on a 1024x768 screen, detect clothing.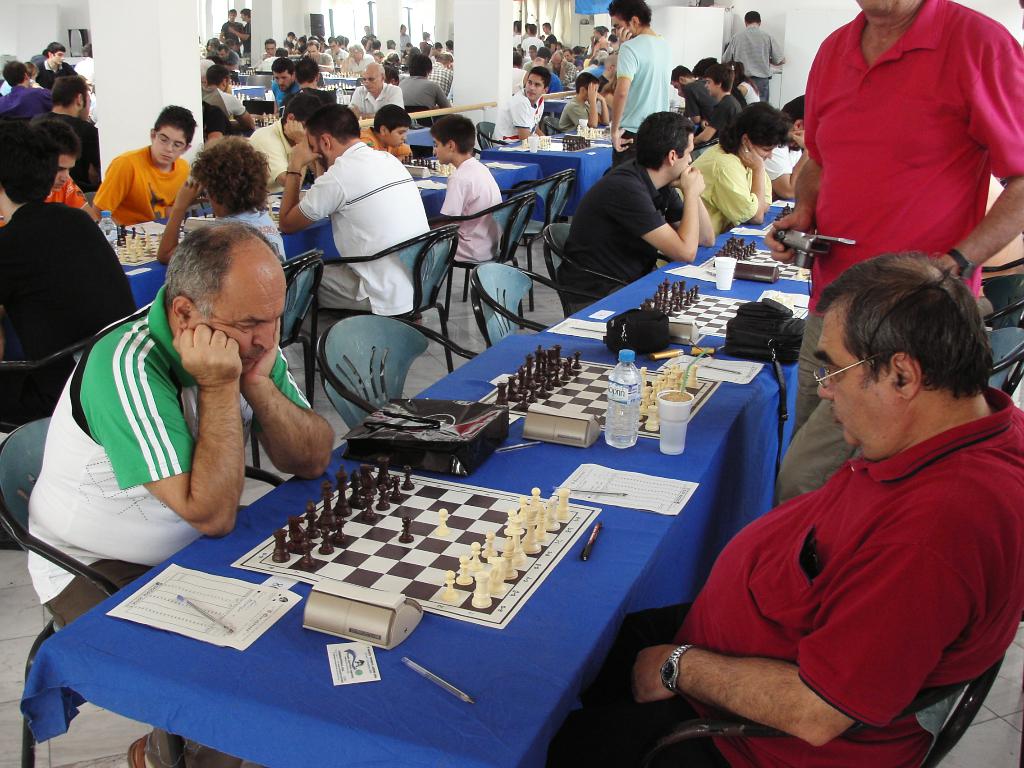
select_region(682, 129, 771, 226).
